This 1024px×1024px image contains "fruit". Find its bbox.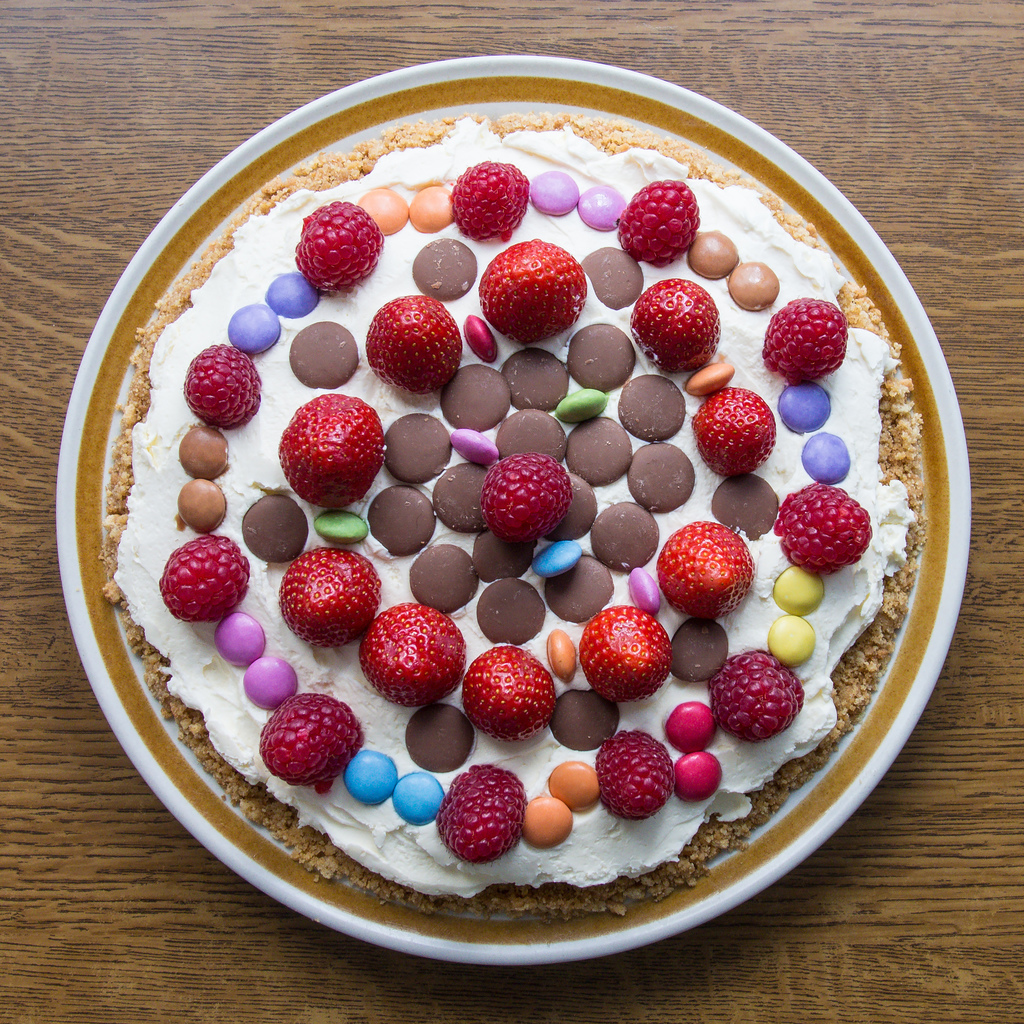
box(162, 531, 250, 624).
